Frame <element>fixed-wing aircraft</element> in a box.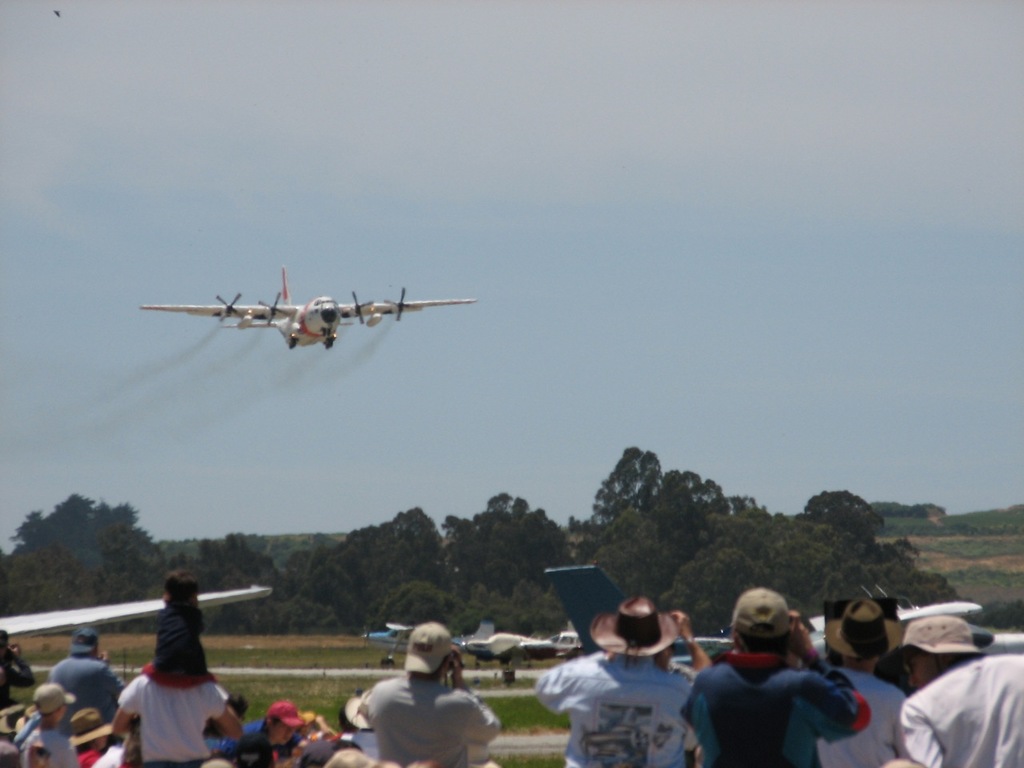
detection(138, 269, 478, 350).
